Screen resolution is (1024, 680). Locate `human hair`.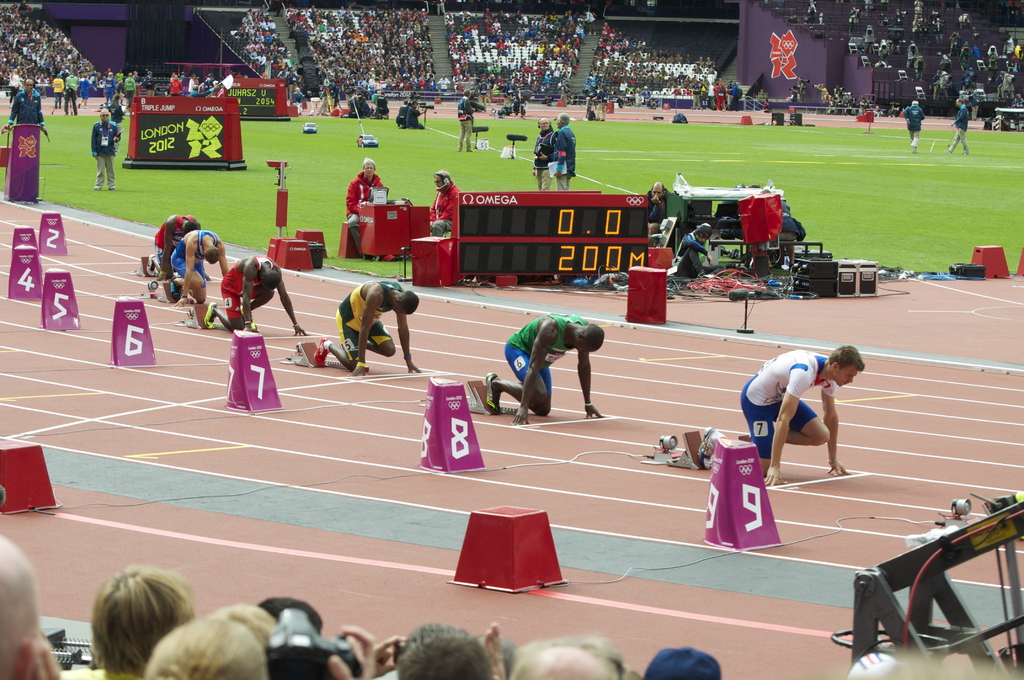
203:246:219:263.
